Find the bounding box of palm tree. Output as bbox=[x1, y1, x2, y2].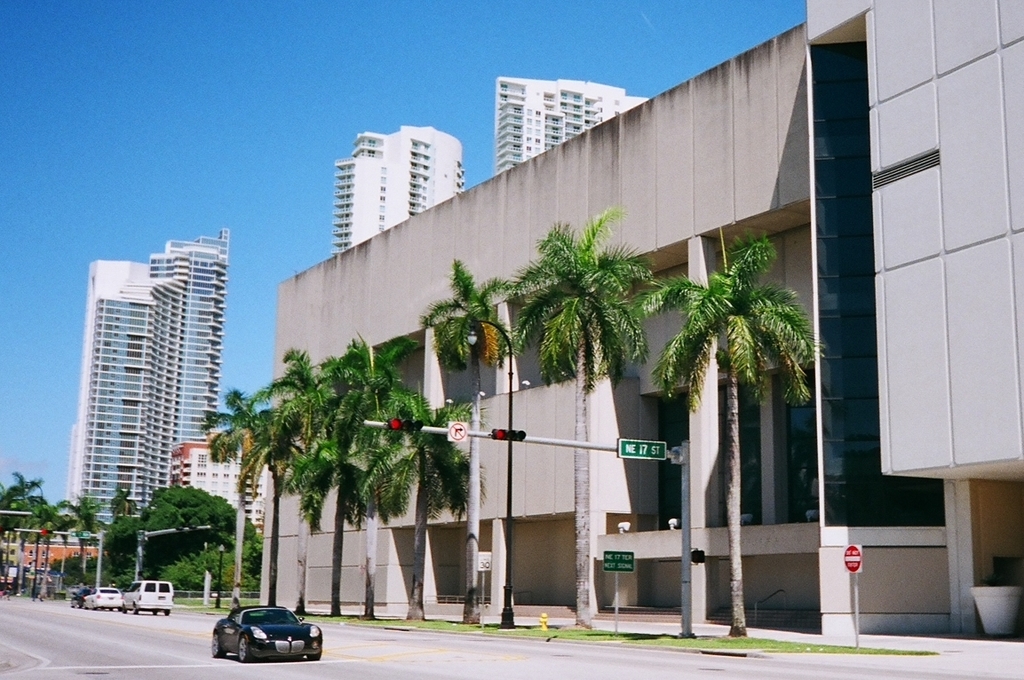
bbox=[663, 217, 830, 642].
